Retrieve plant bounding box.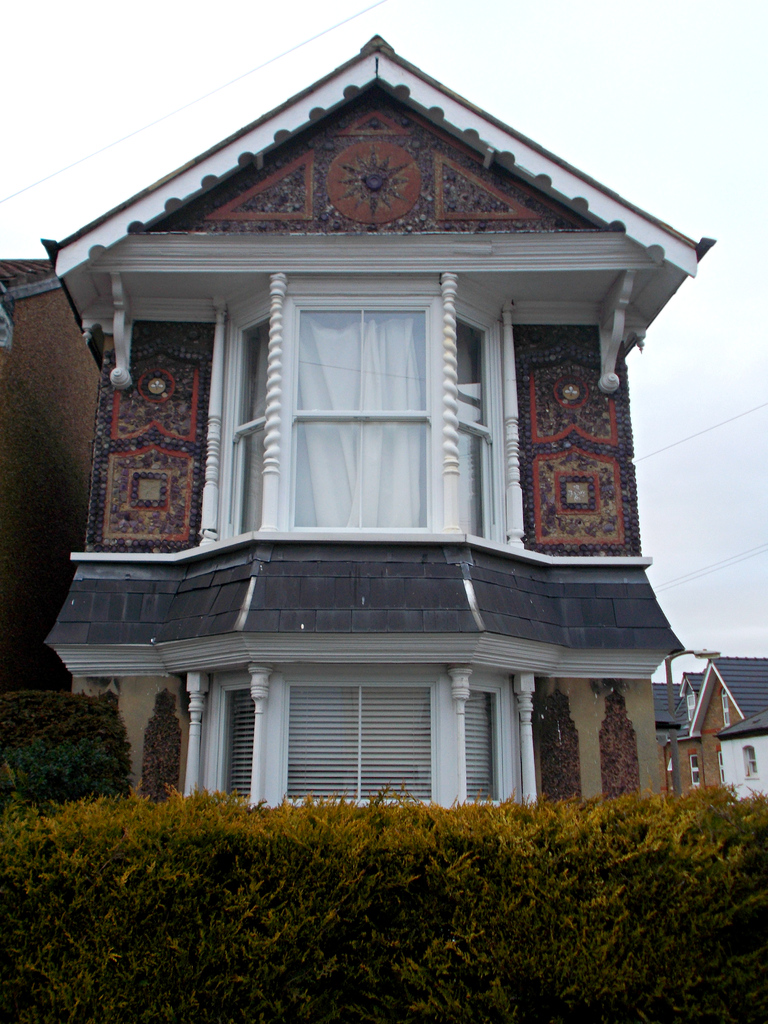
Bounding box: region(0, 662, 140, 814).
